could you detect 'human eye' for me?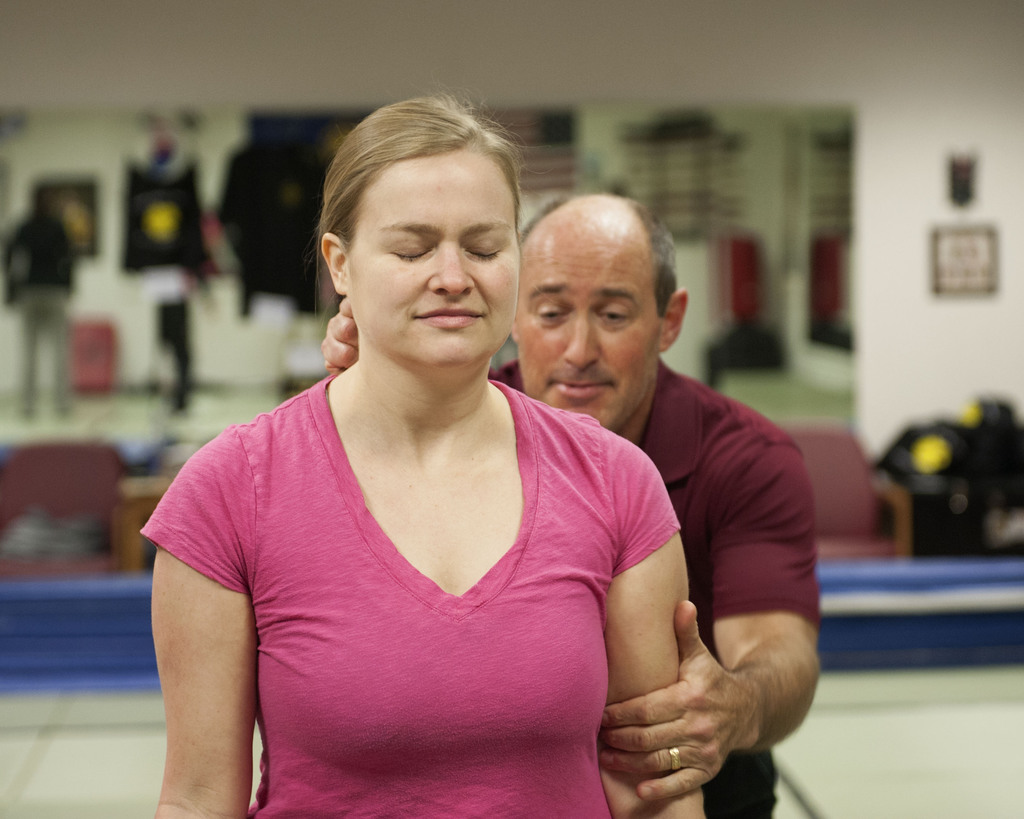
Detection result: Rect(460, 237, 502, 262).
